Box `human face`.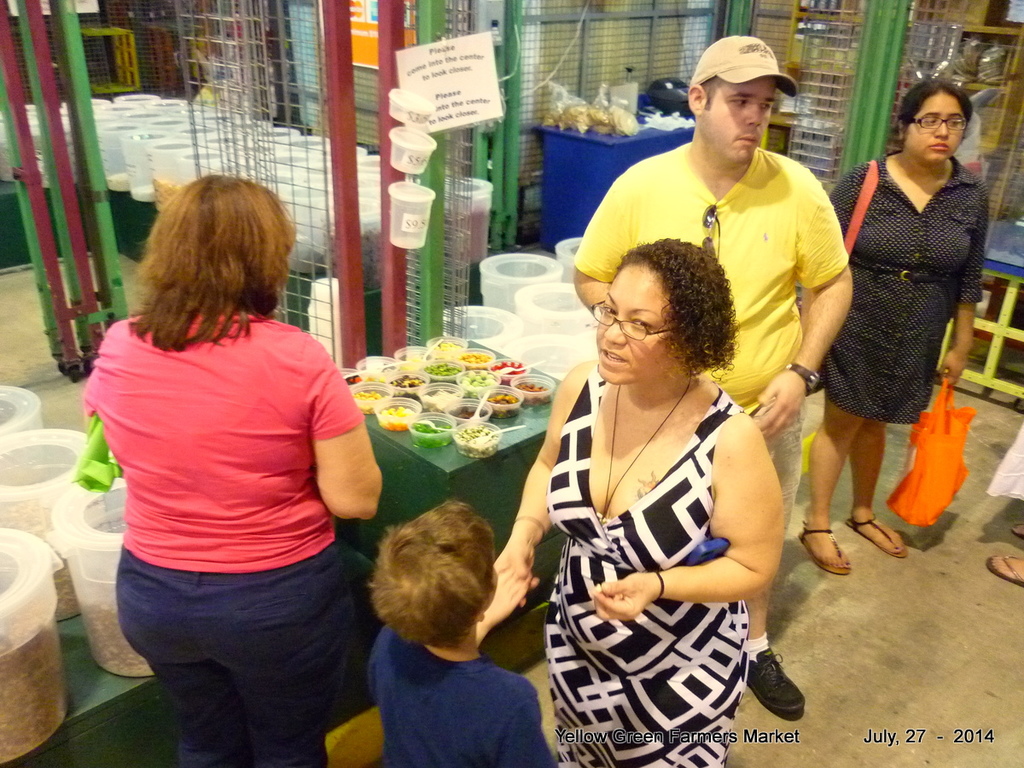
select_region(706, 84, 777, 165).
